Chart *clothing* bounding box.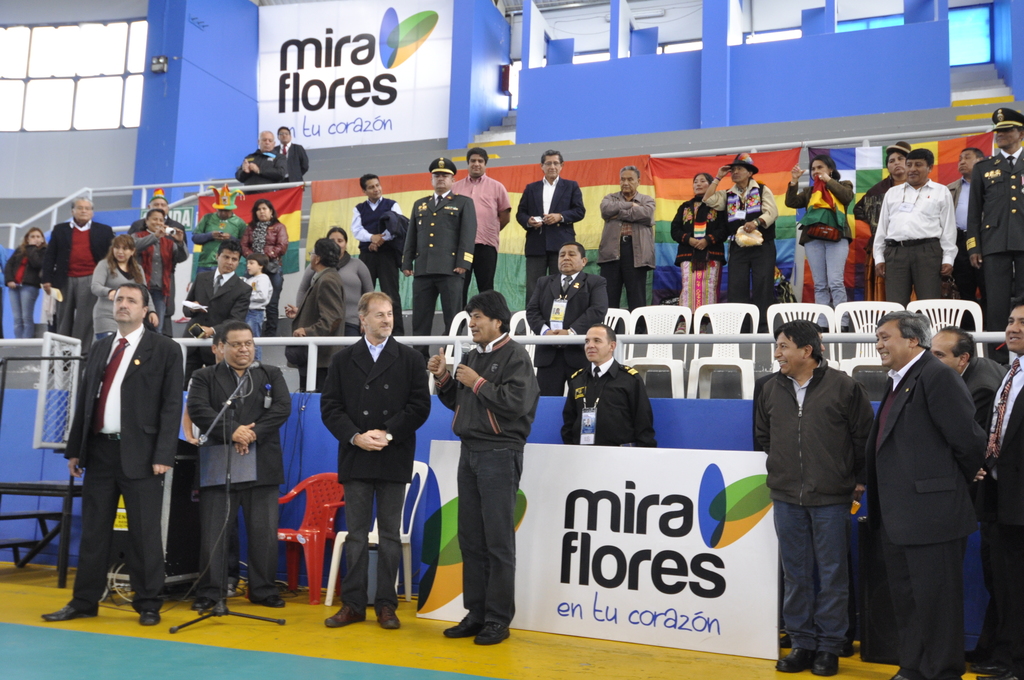
Charted: {"x1": 41, "y1": 223, "x2": 124, "y2": 352}.
